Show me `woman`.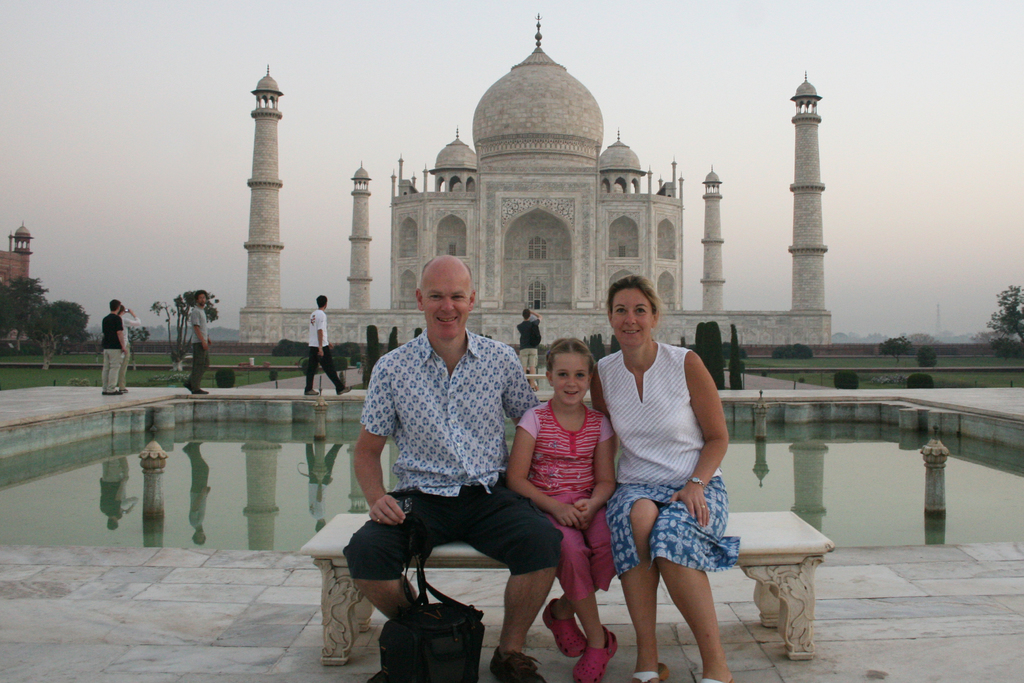
`woman` is here: (left=589, top=293, right=751, bottom=668).
